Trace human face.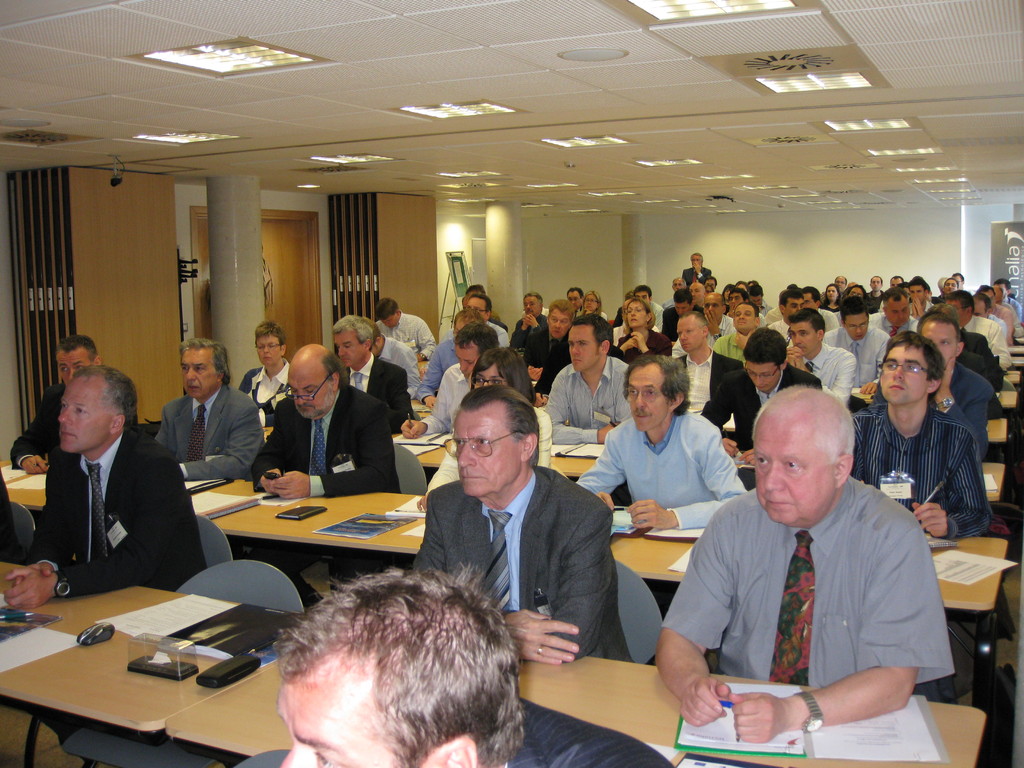
Traced to detection(948, 300, 964, 321).
